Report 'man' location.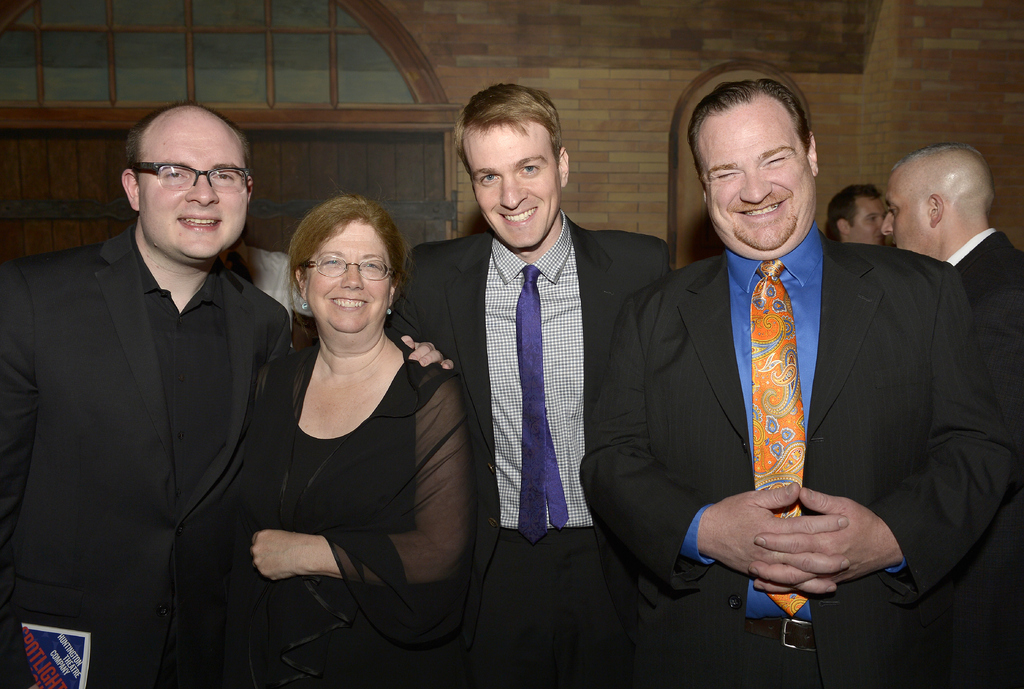
Report: detection(879, 140, 1022, 688).
